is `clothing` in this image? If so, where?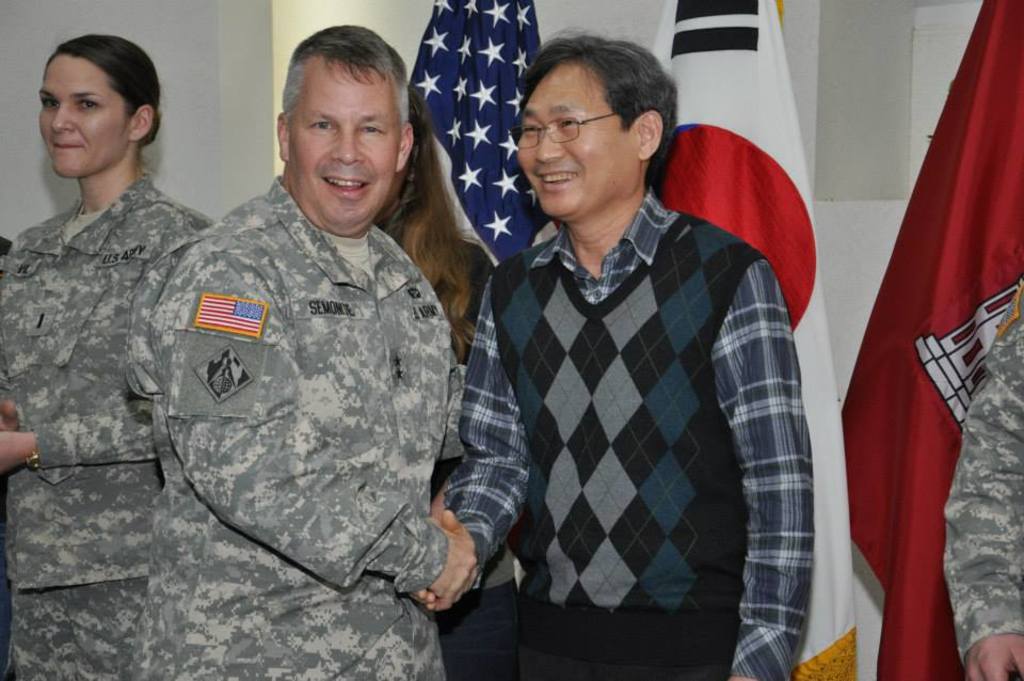
Yes, at (127,174,469,680).
